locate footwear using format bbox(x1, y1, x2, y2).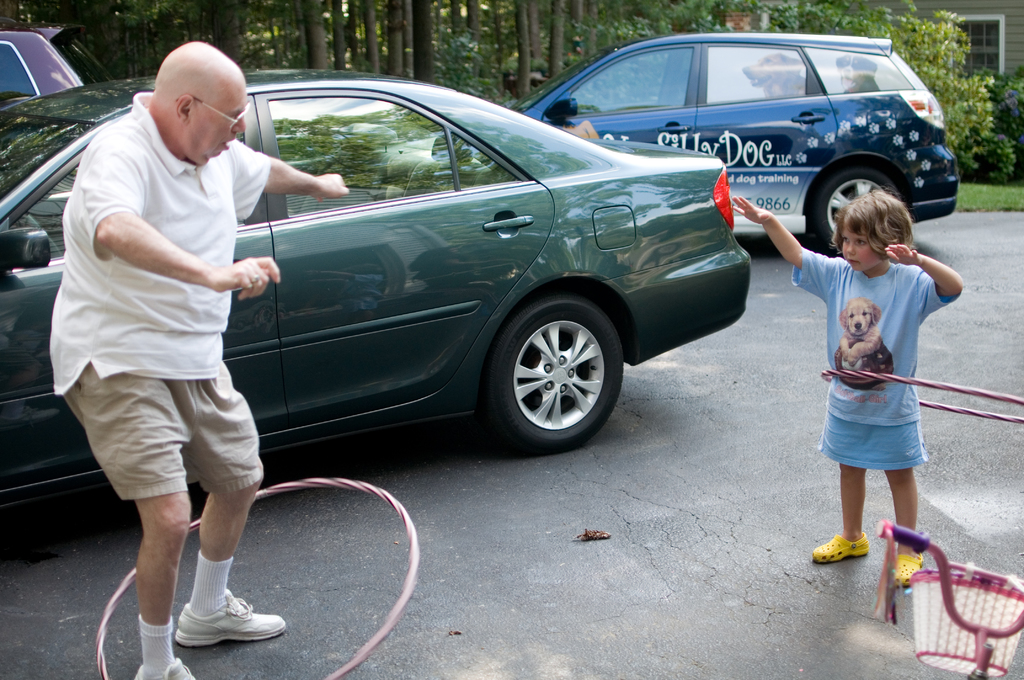
bbox(888, 545, 929, 587).
